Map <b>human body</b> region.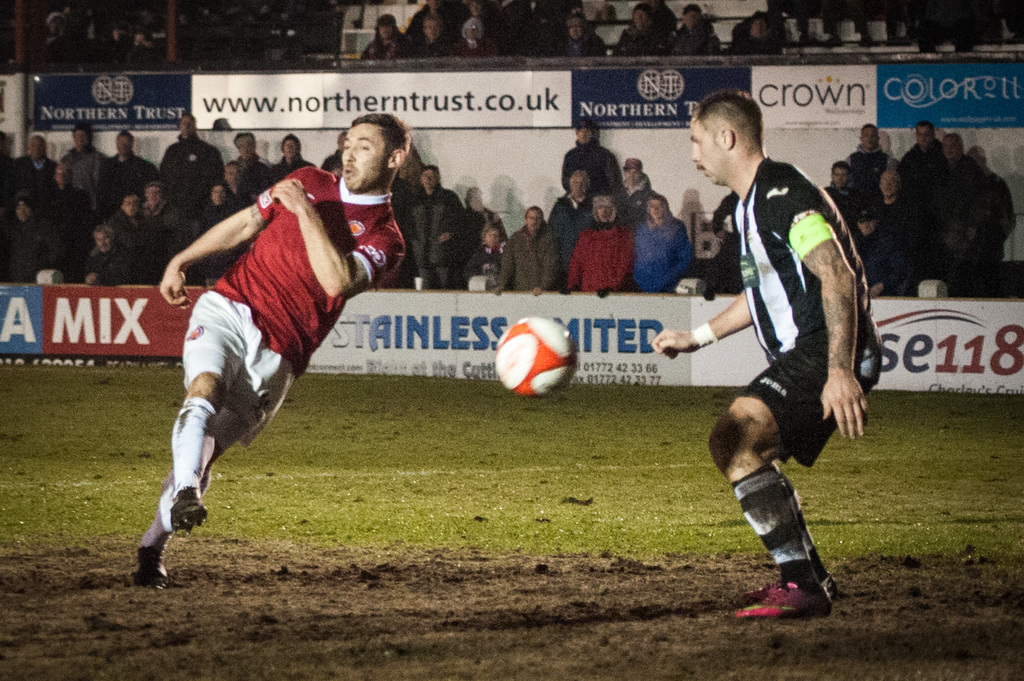
Mapped to locate(686, 95, 885, 579).
